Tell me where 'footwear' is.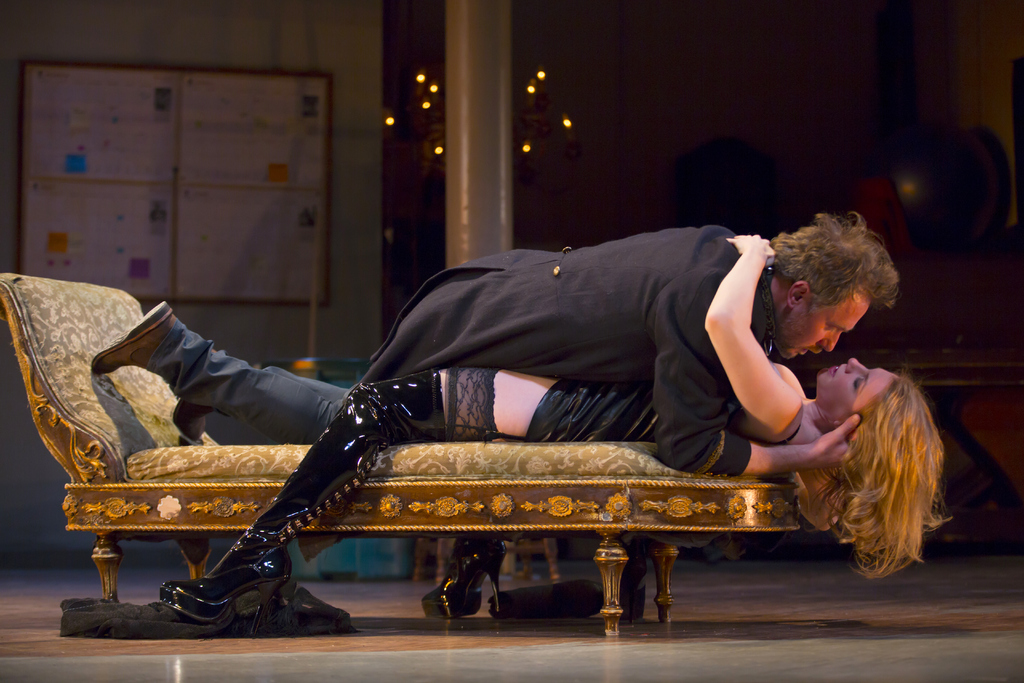
'footwear' is at x1=175, y1=539, x2=298, y2=621.
